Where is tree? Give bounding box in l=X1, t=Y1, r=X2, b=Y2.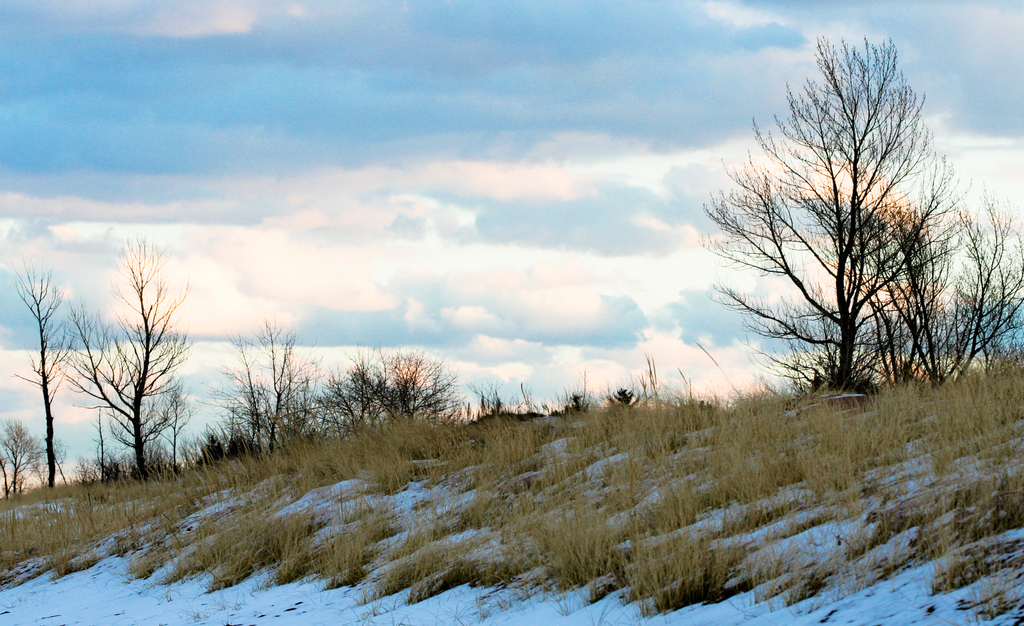
l=882, t=178, r=950, b=389.
